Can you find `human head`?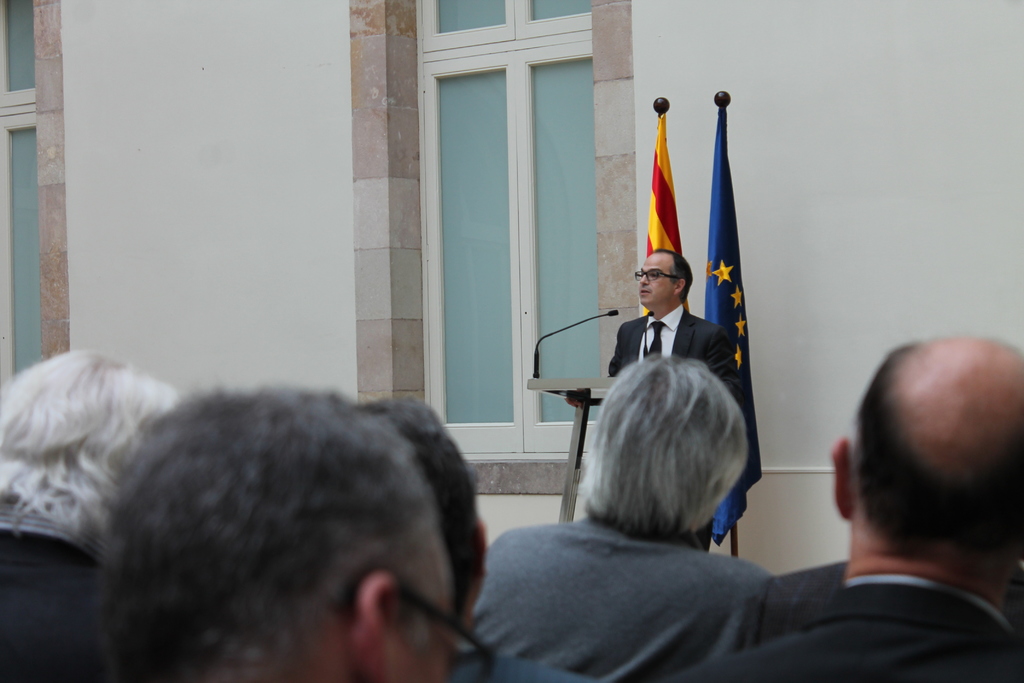
Yes, bounding box: <box>357,391,491,637</box>.
